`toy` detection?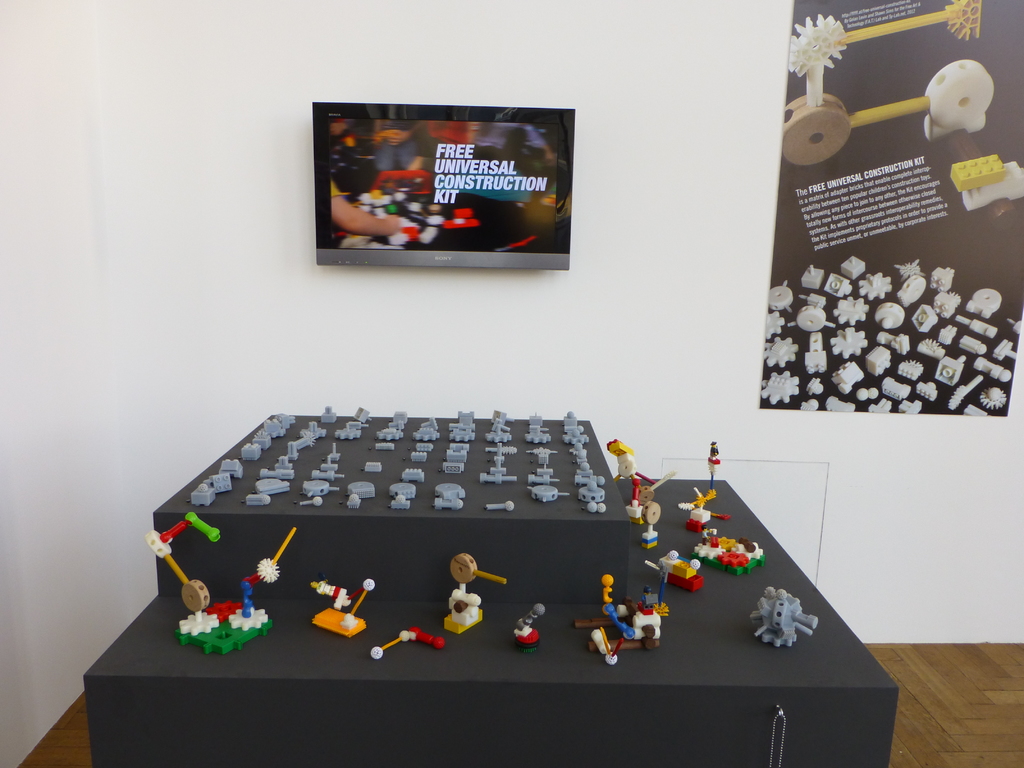
[148,509,296,654]
